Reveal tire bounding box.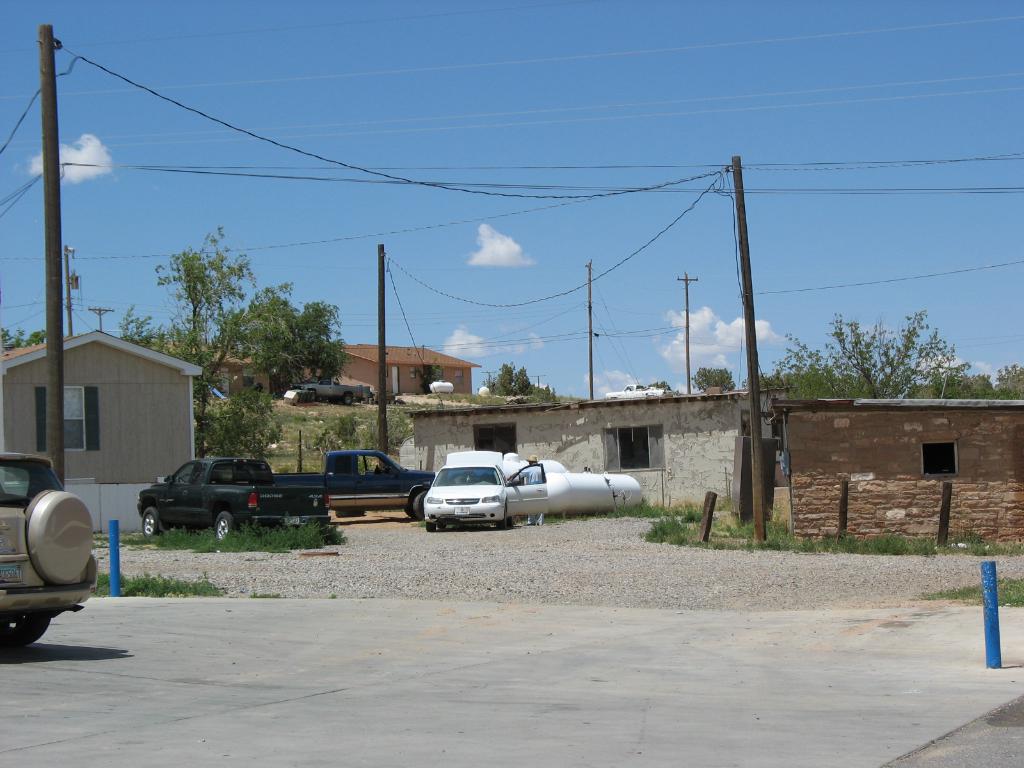
Revealed: bbox=(412, 490, 428, 518).
